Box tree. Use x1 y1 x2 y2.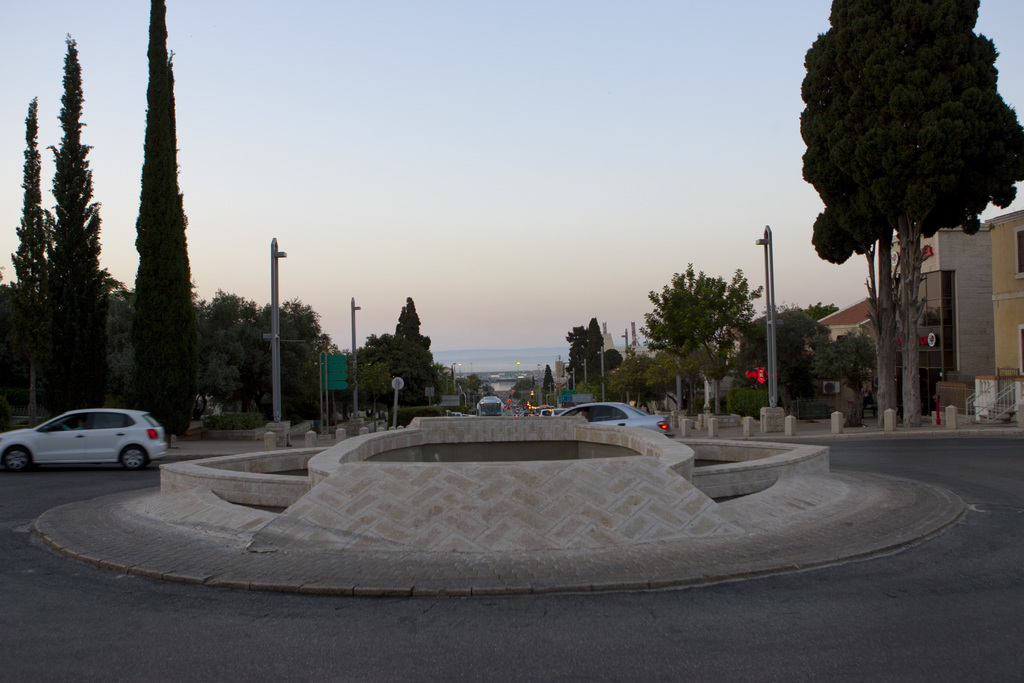
595 349 620 372.
